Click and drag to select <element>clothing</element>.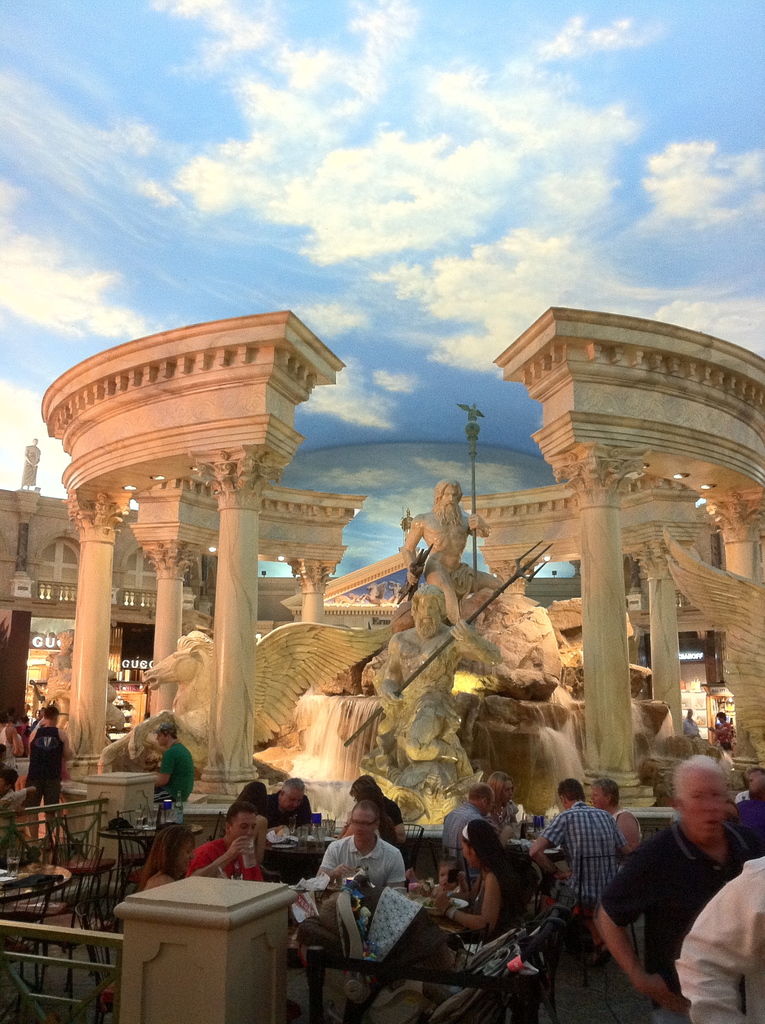
Selection: pyautogui.locateOnScreen(531, 796, 627, 900).
